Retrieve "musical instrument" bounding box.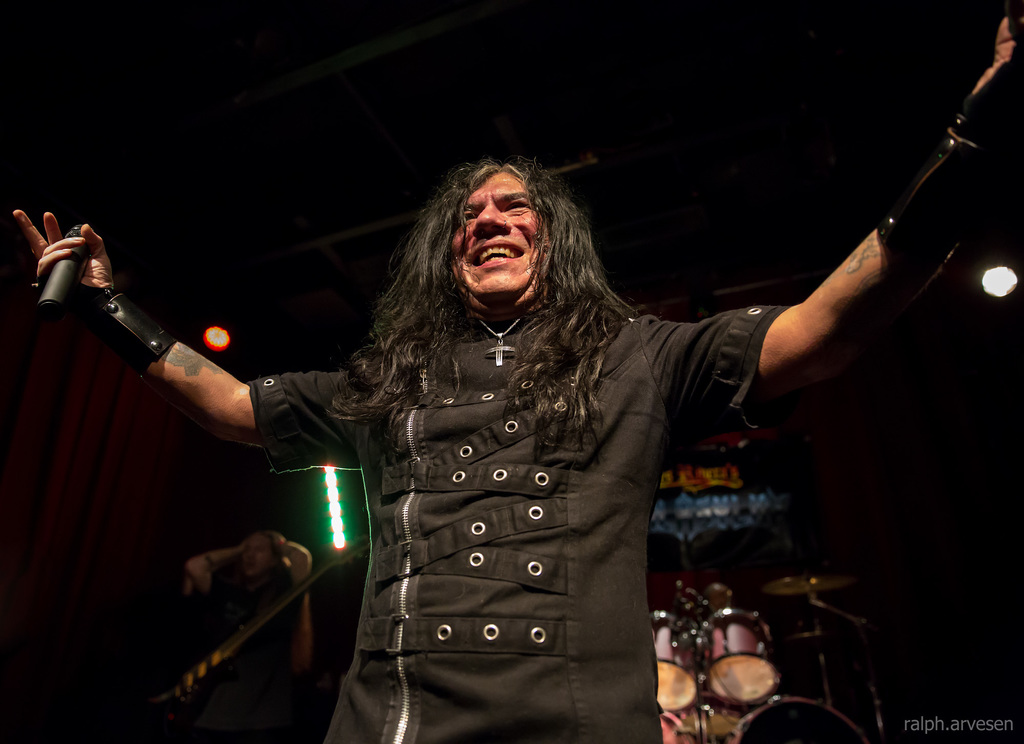
Bounding box: <bbox>638, 582, 778, 743</bbox>.
